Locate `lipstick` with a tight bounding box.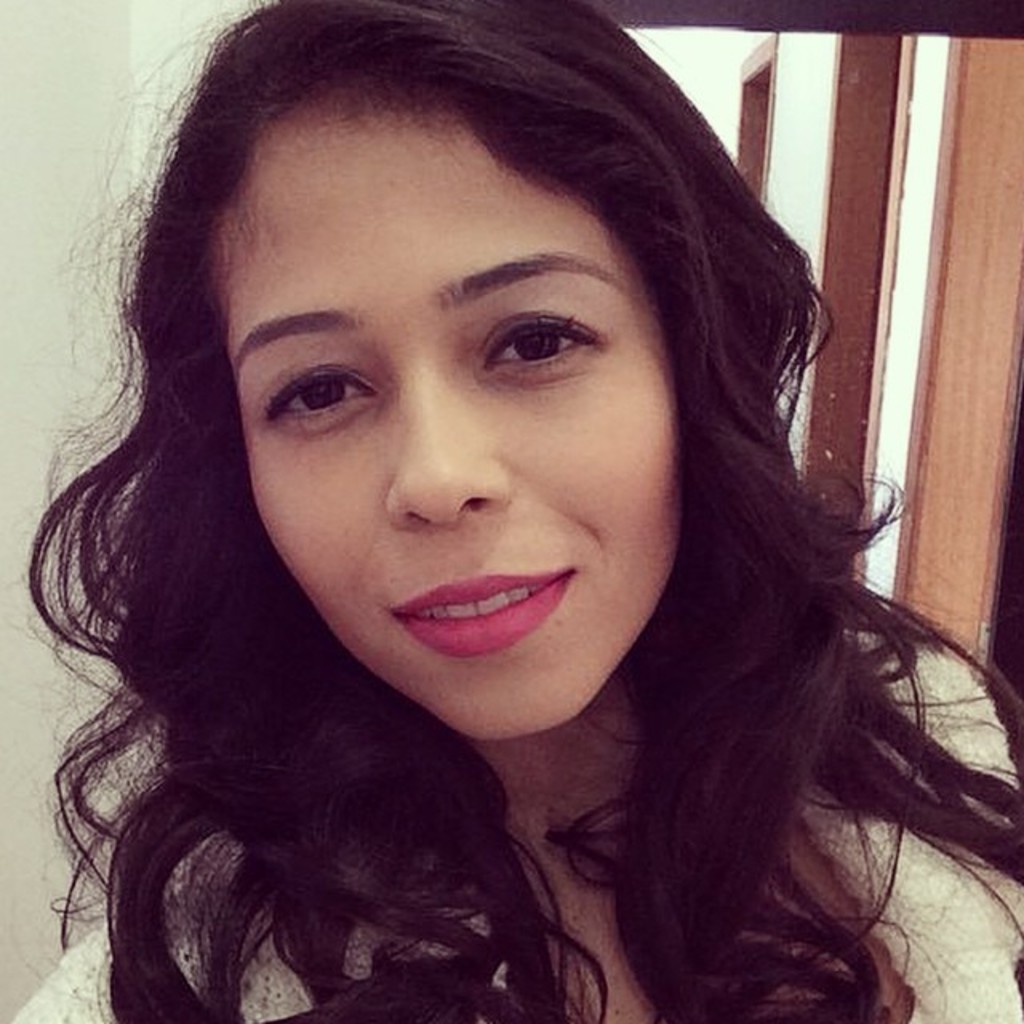
(x1=394, y1=571, x2=571, y2=656).
